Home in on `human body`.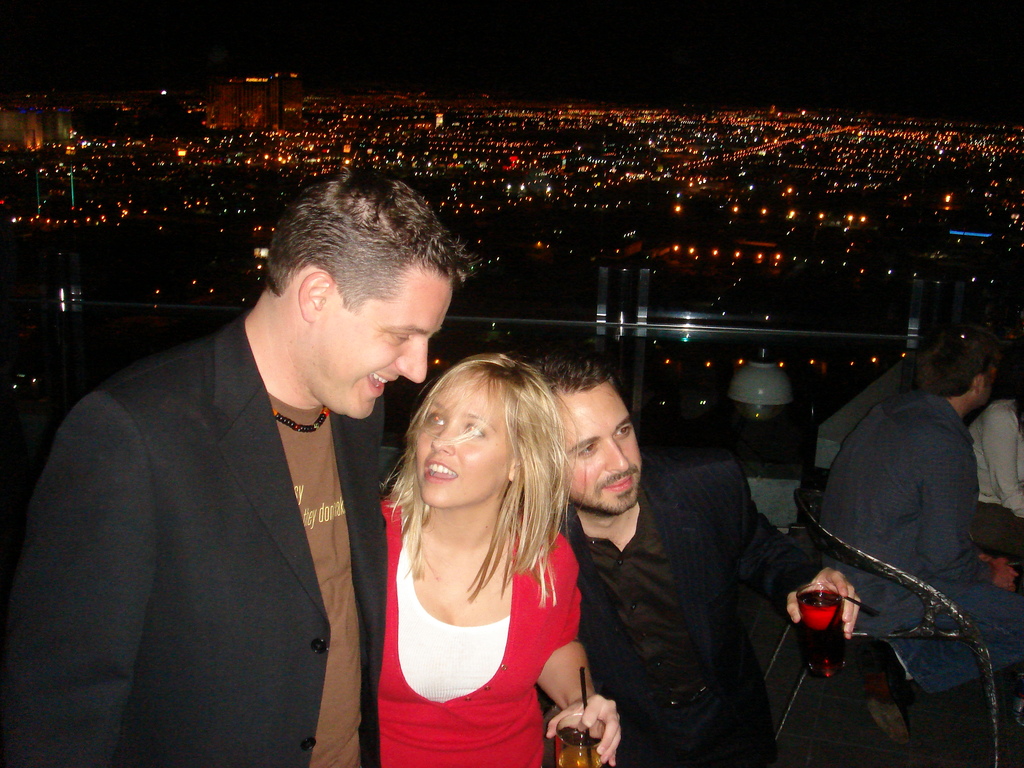
Homed in at 814, 394, 1023, 746.
